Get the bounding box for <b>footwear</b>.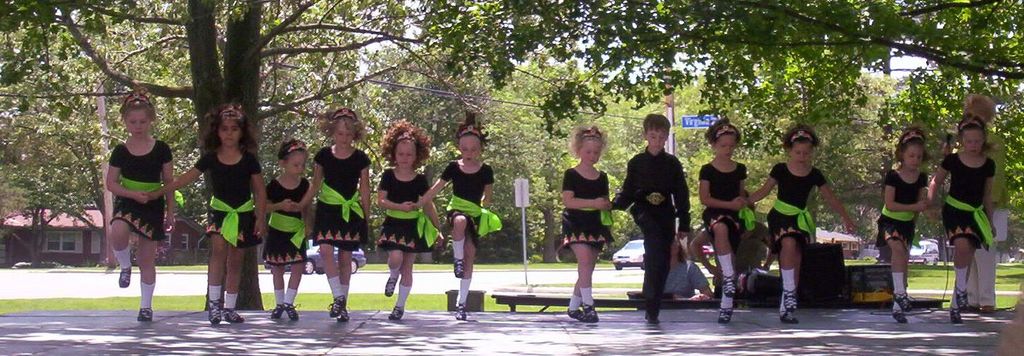
977, 302, 1001, 317.
